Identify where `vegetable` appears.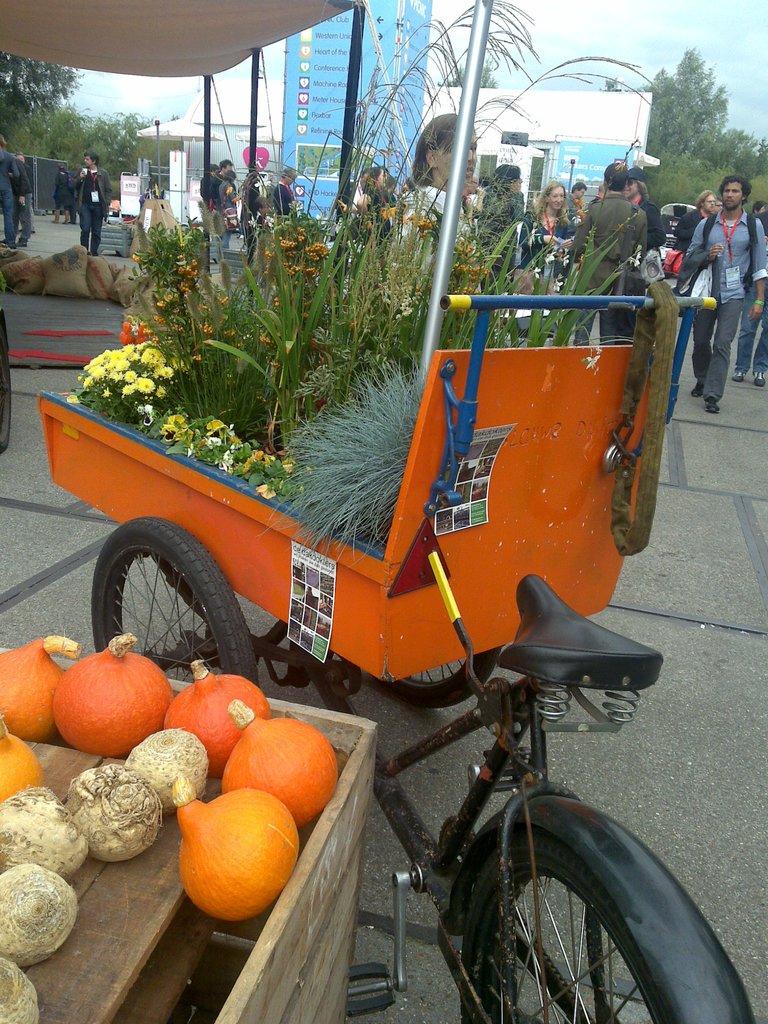
Appears at BBox(0, 787, 90, 883).
